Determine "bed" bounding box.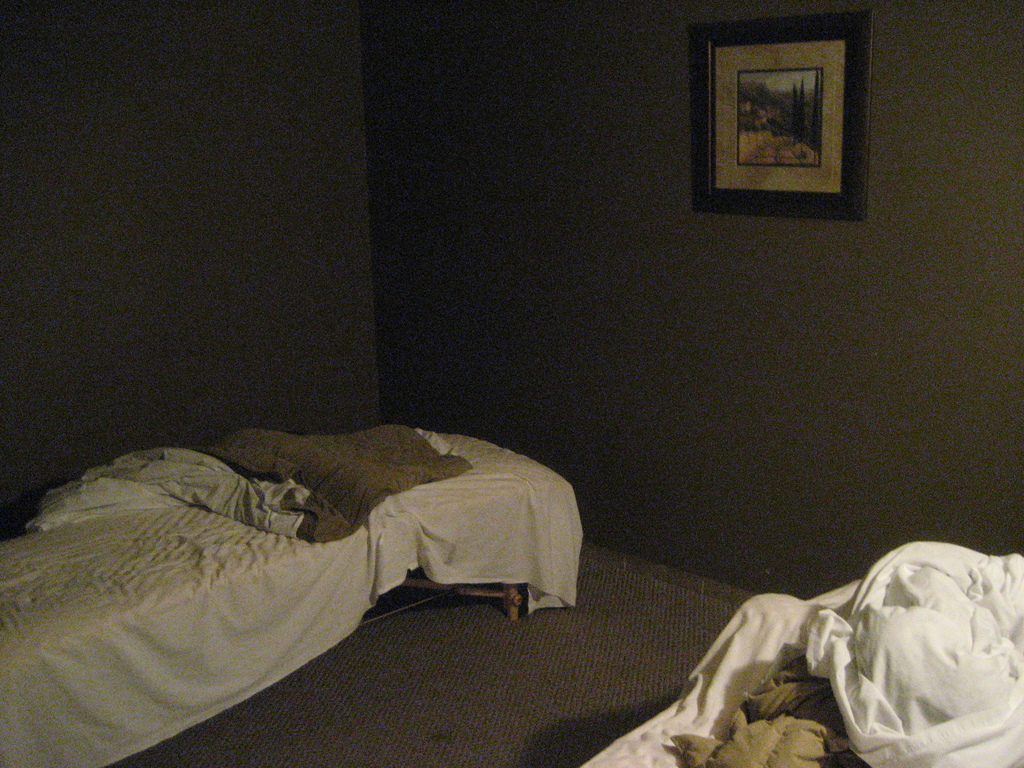
Determined: [left=0, top=415, right=586, bottom=767].
